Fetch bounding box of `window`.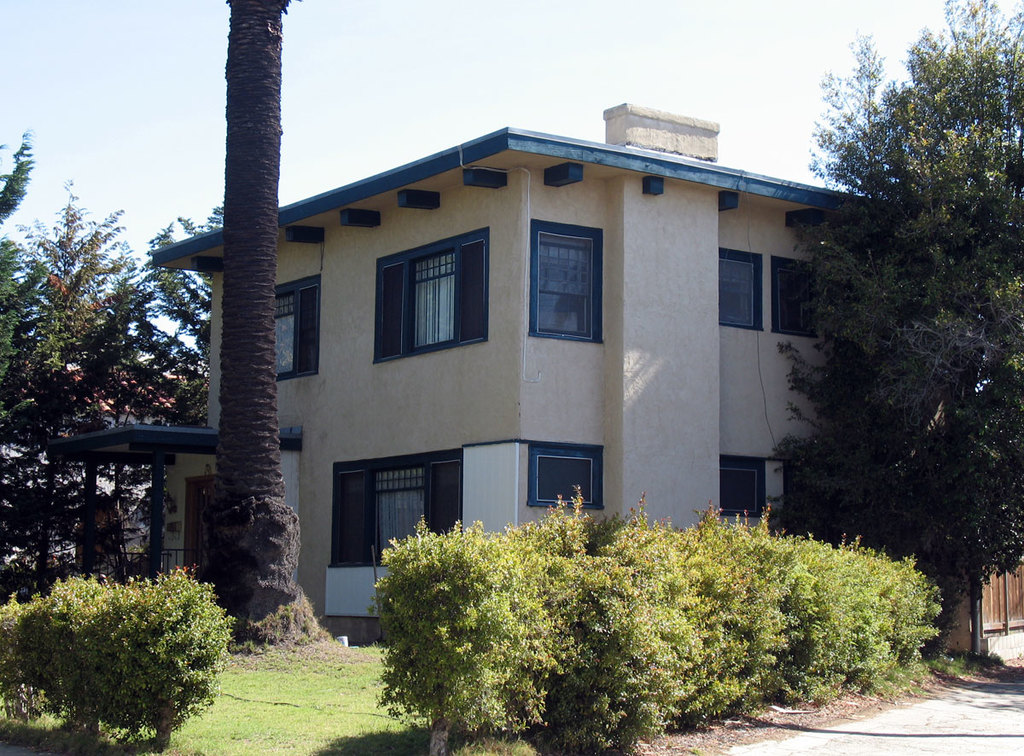
Bbox: rect(776, 257, 813, 334).
